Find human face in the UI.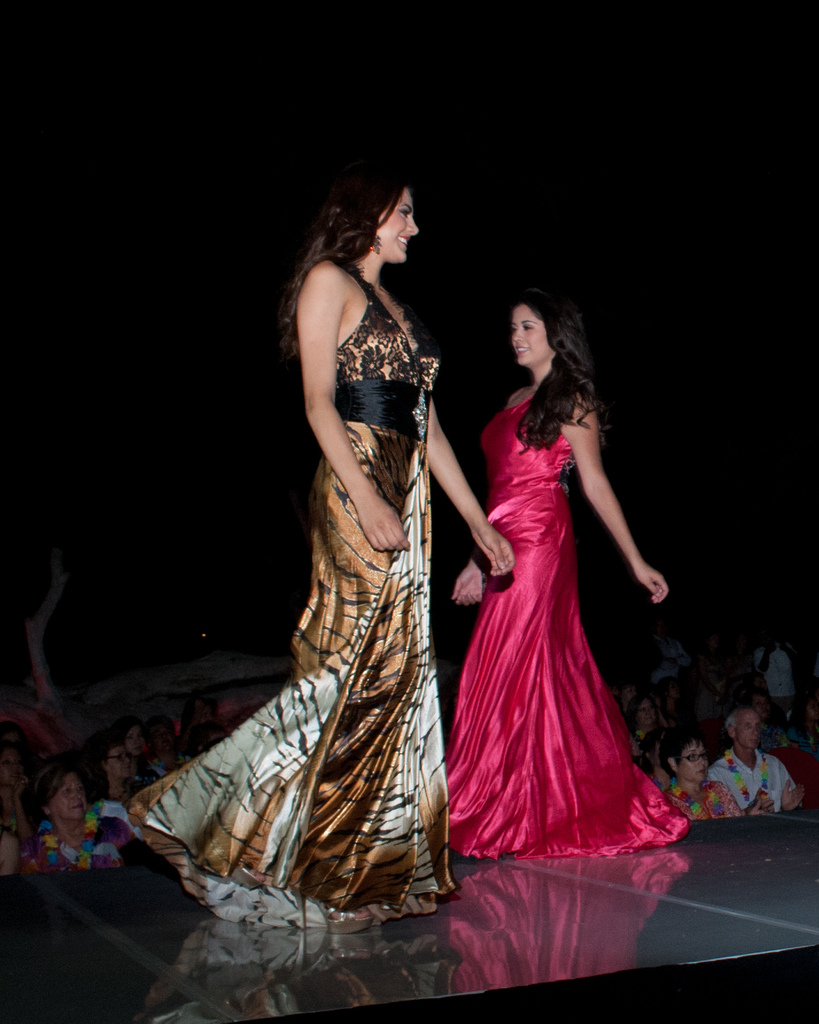
UI element at x1=679, y1=743, x2=708, y2=781.
